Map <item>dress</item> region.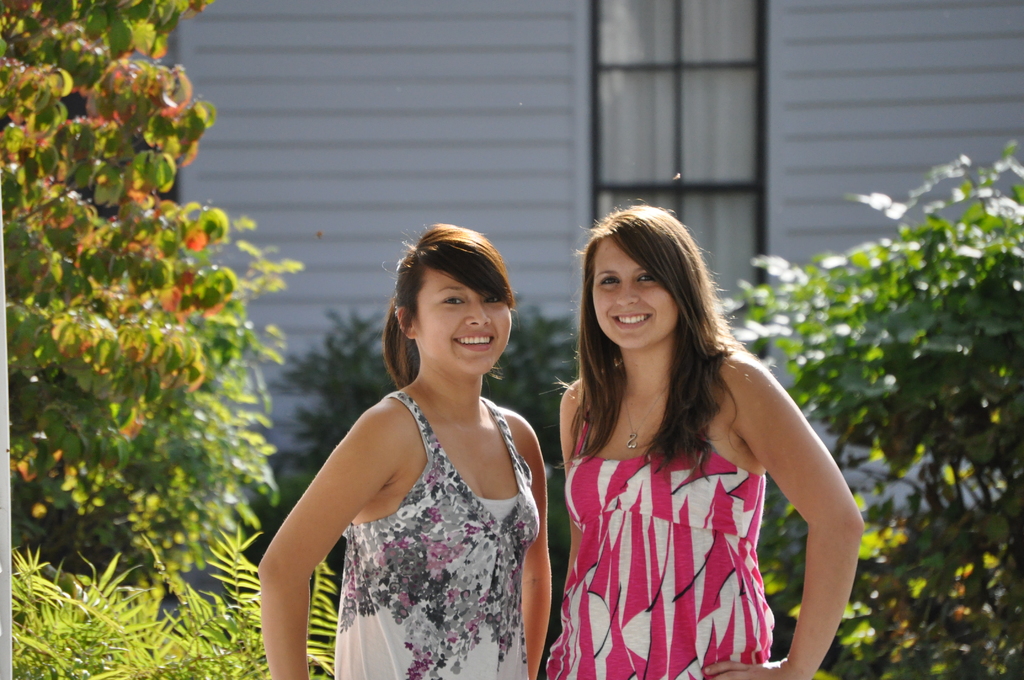
Mapped to rect(330, 389, 542, 679).
